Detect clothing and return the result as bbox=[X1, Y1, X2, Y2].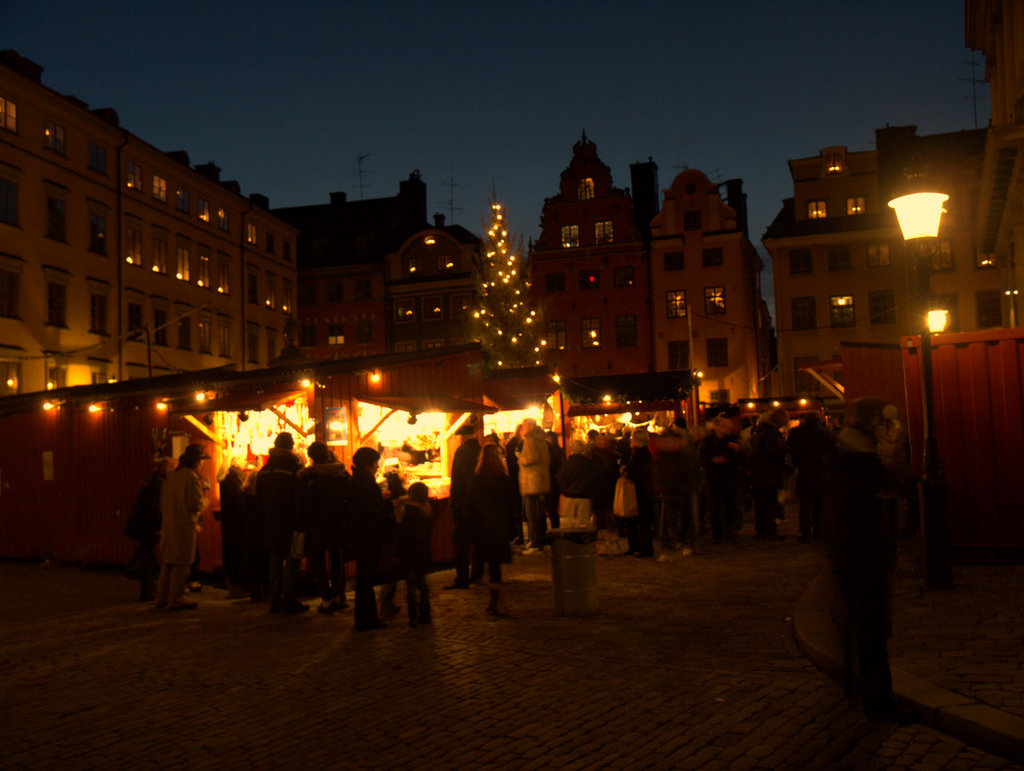
bbox=[782, 421, 825, 529].
